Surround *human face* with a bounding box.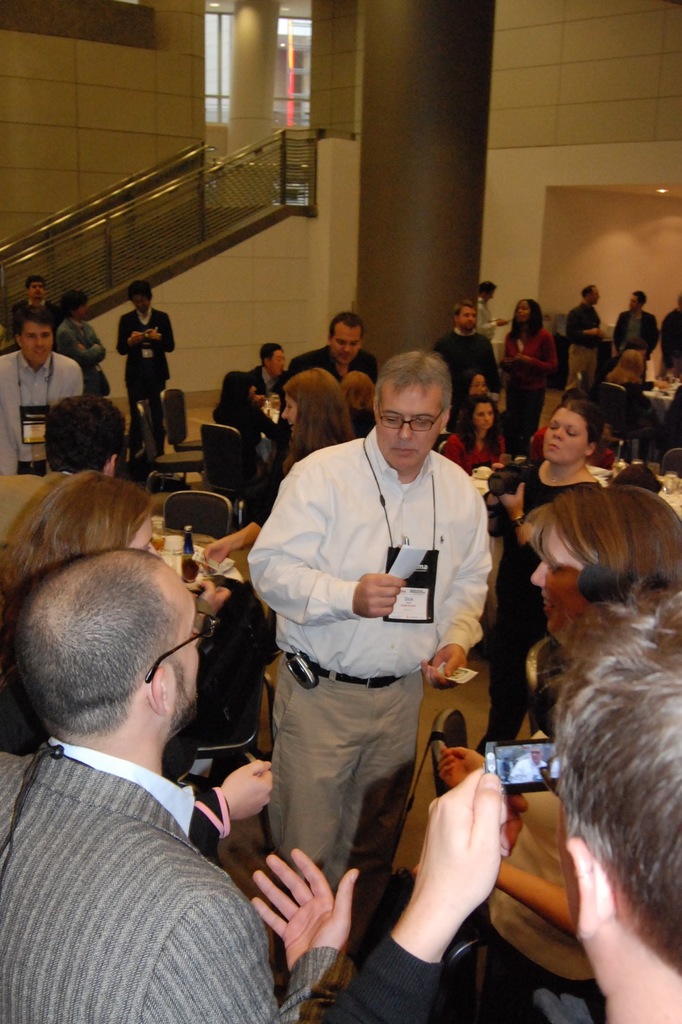
544/409/591/463.
